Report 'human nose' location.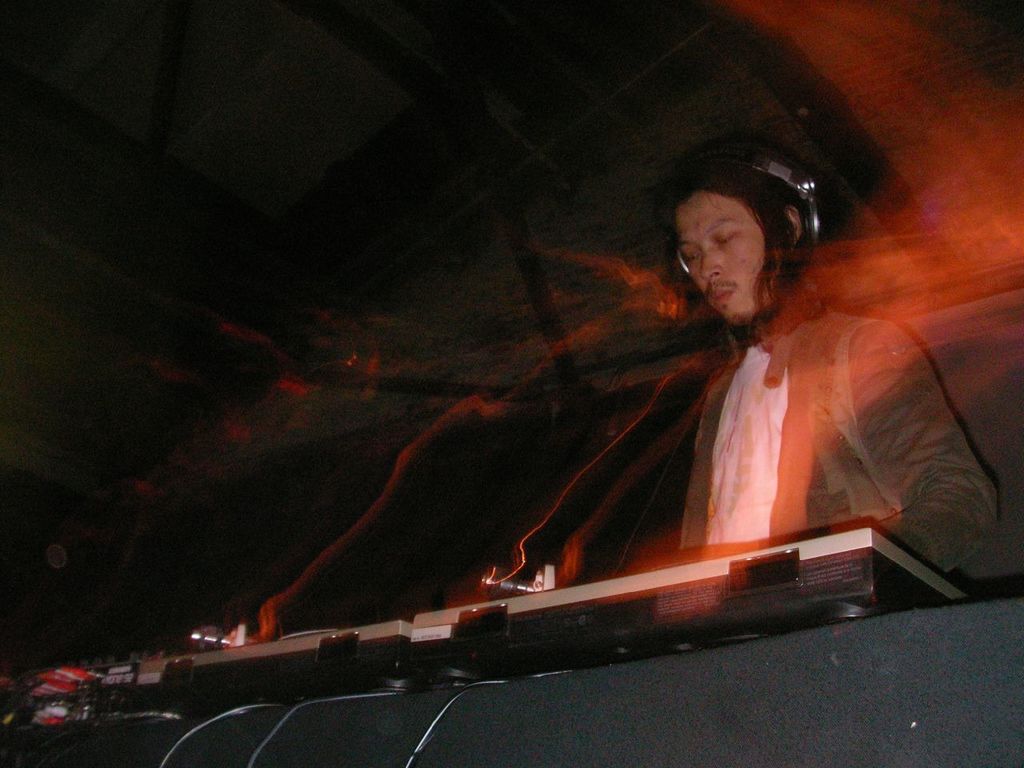
Report: {"left": 700, "top": 248, "right": 720, "bottom": 278}.
